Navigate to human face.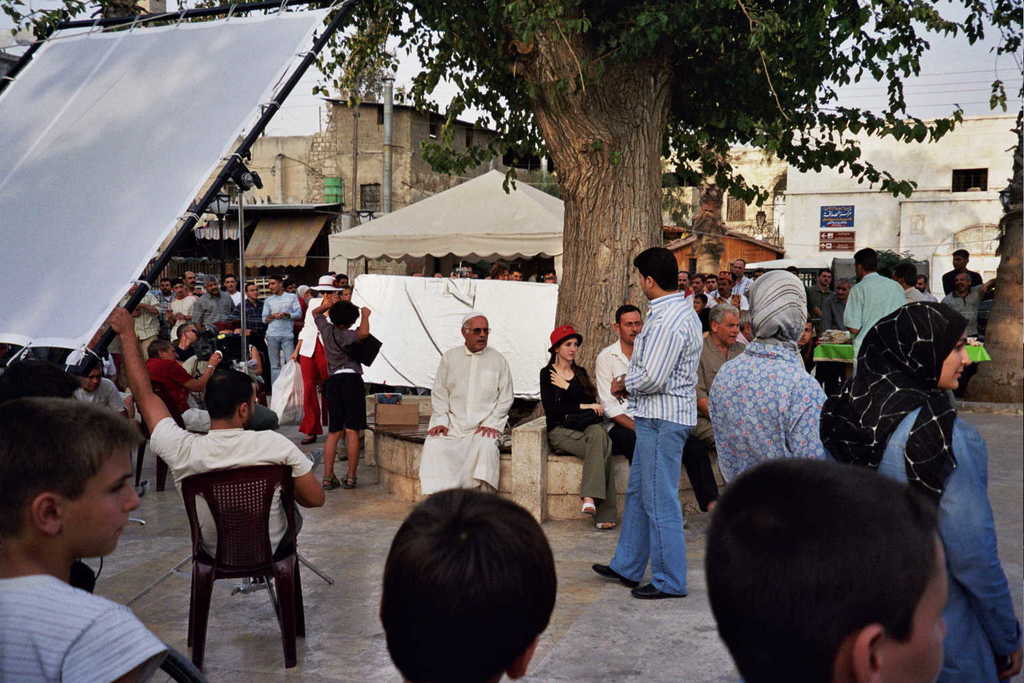
Navigation target: rect(167, 341, 178, 361).
